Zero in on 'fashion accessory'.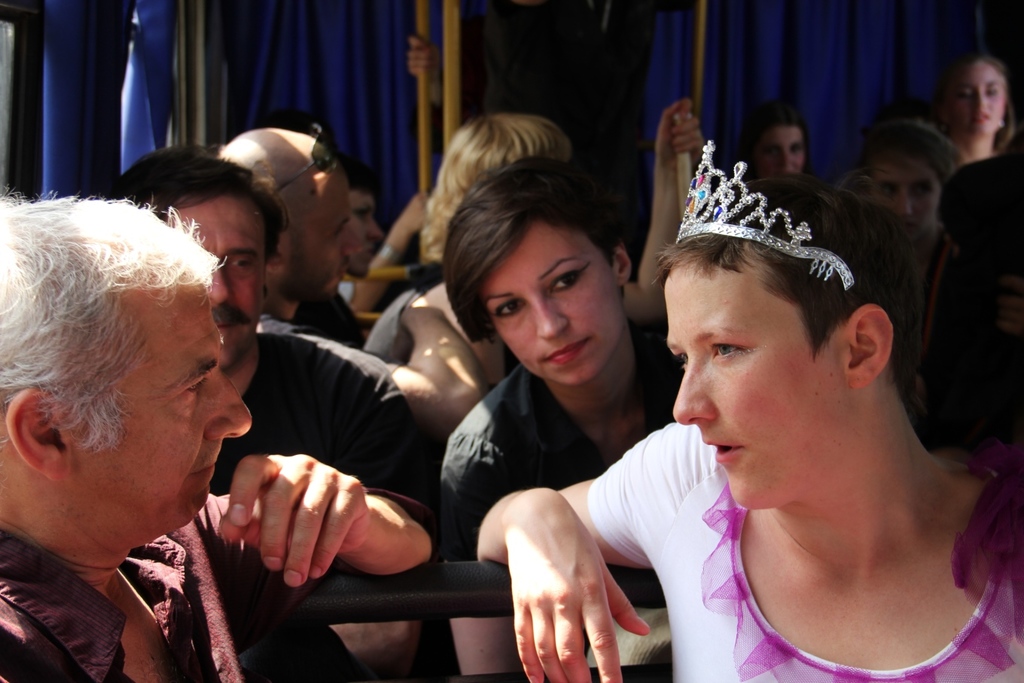
Zeroed in: bbox=(674, 142, 858, 286).
